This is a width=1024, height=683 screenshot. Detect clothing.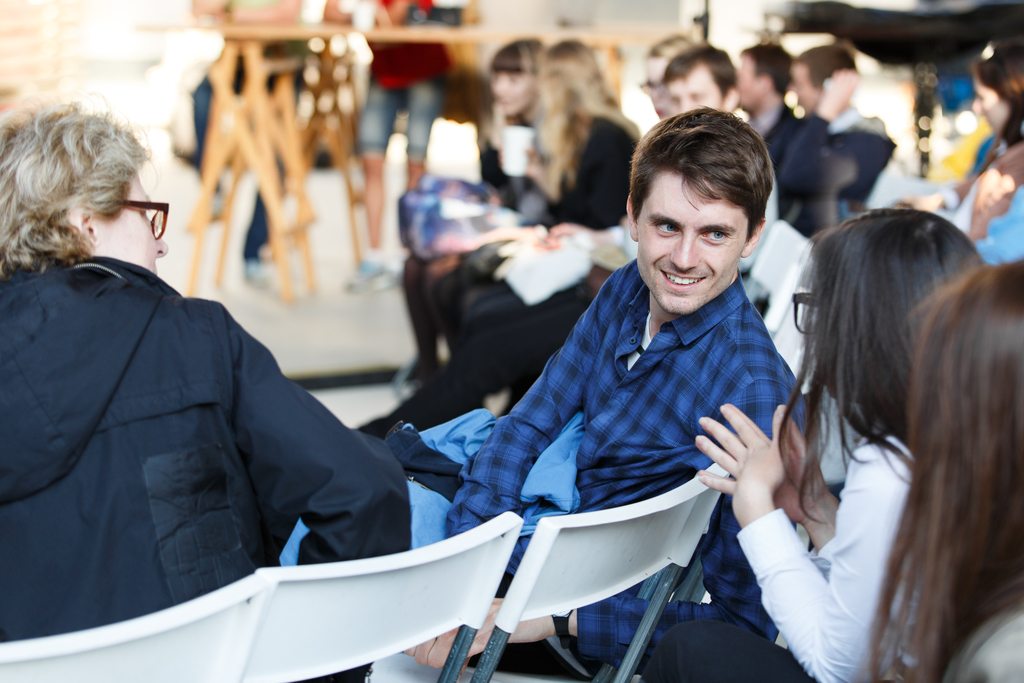
box(182, 0, 311, 250).
